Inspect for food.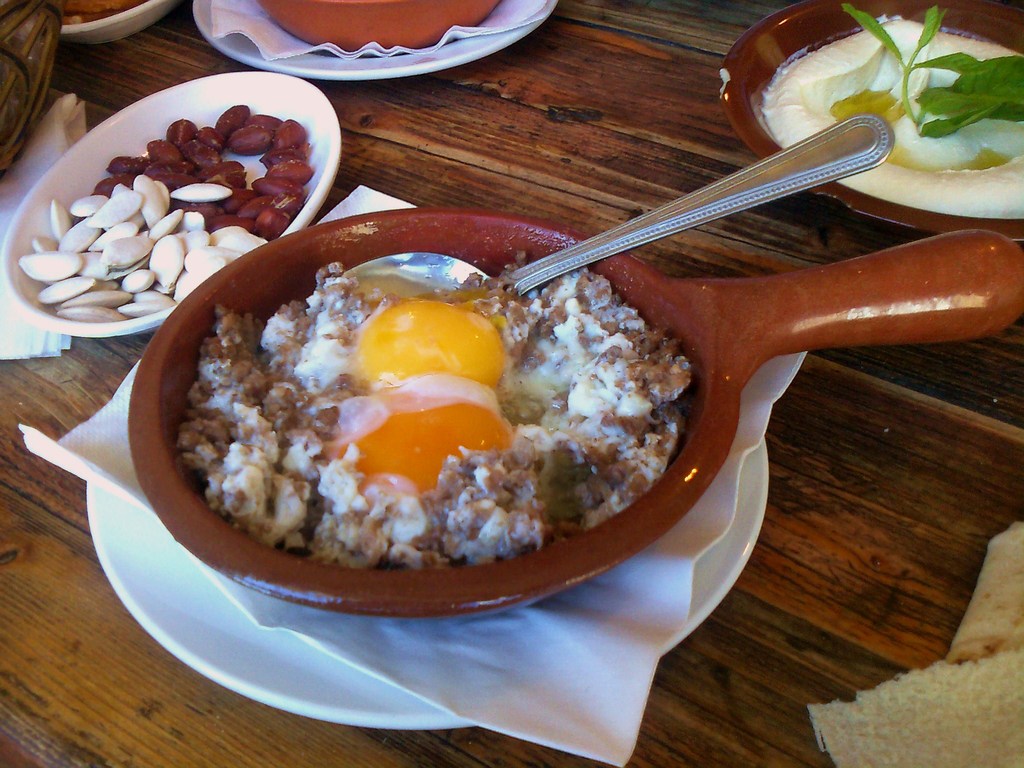
Inspection: <bbox>54, 0, 166, 31</bbox>.
